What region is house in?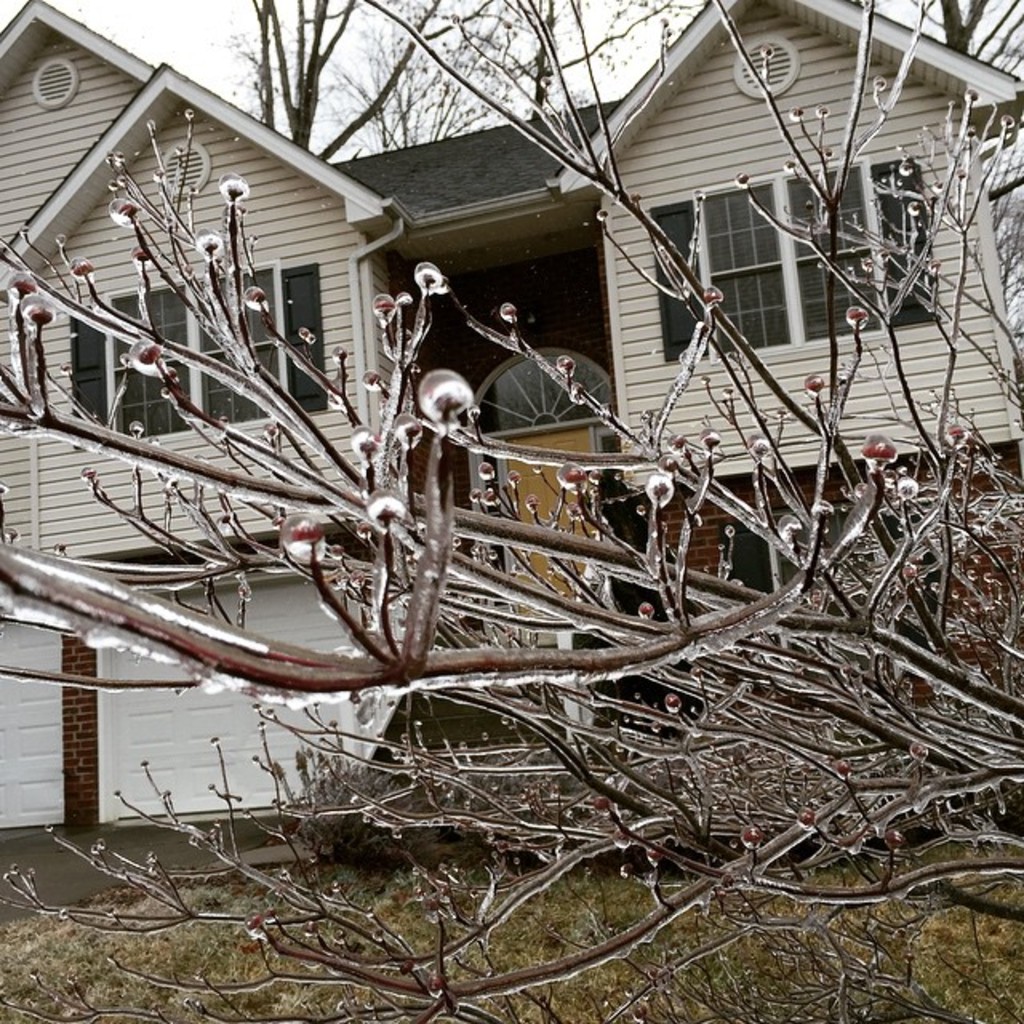
bbox=[0, 0, 1022, 827].
